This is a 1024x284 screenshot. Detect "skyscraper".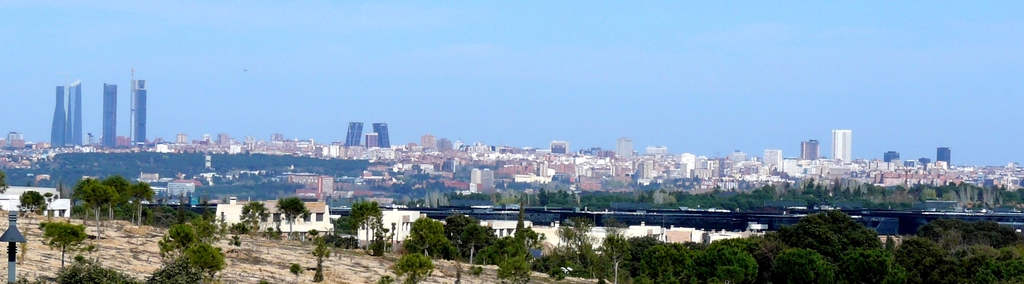
{"x1": 98, "y1": 75, "x2": 119, "y2": 149}.
